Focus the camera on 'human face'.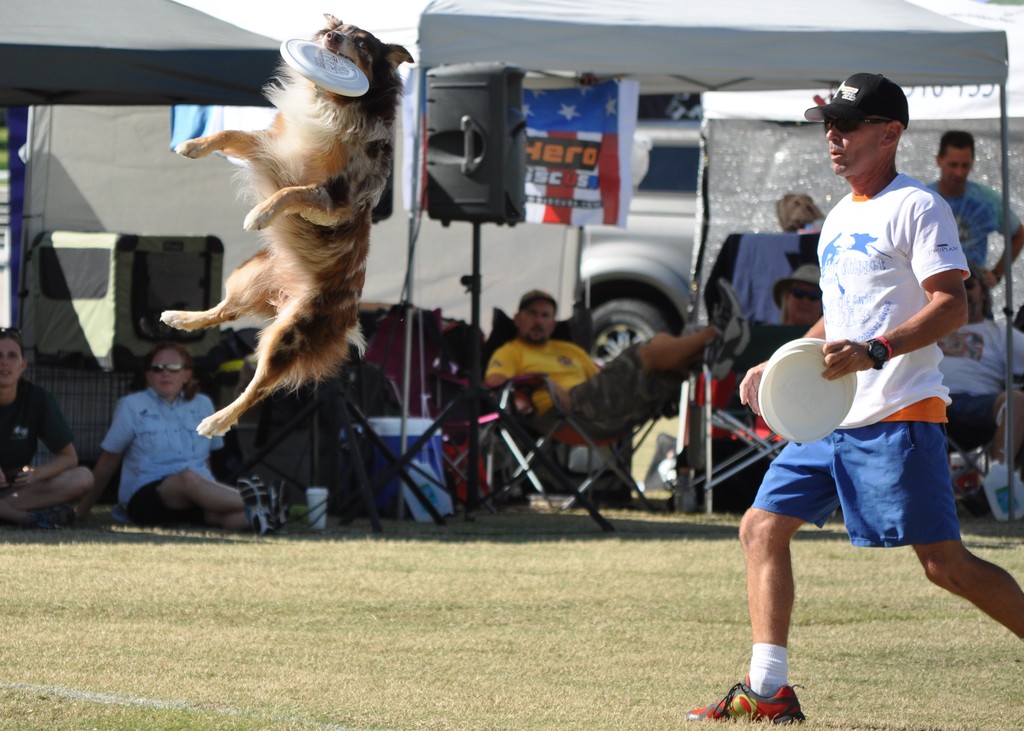
Focus region: l=151, t=346, r=181, b=396.
